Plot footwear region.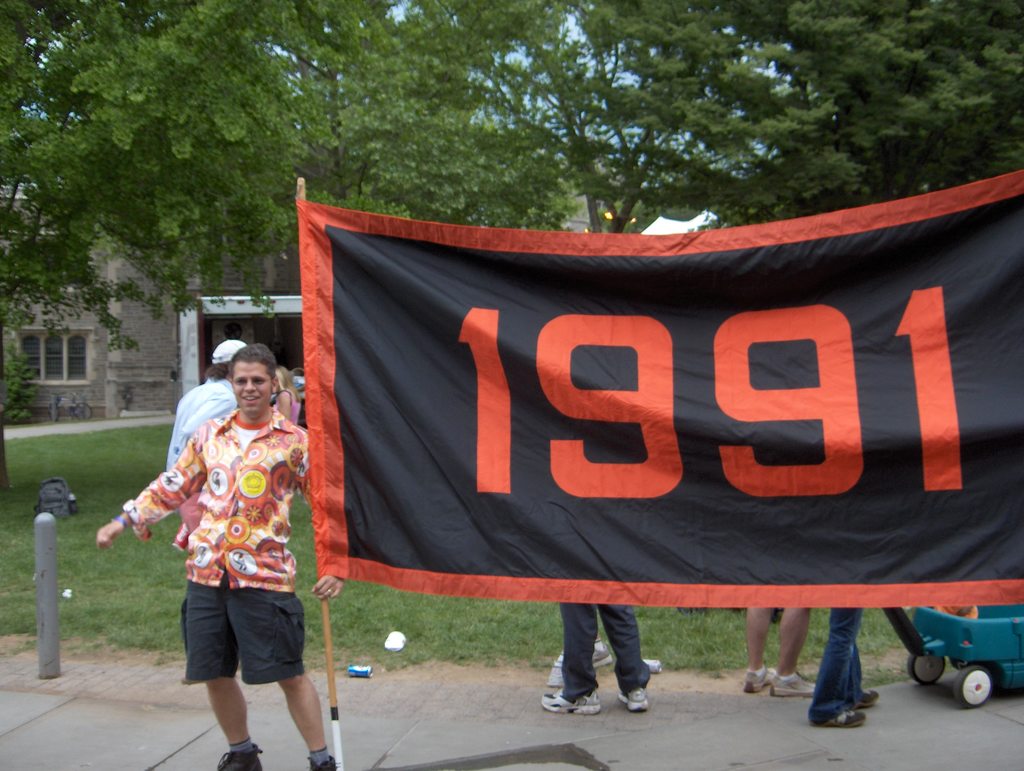
Plotted at 809:707:863:728.
